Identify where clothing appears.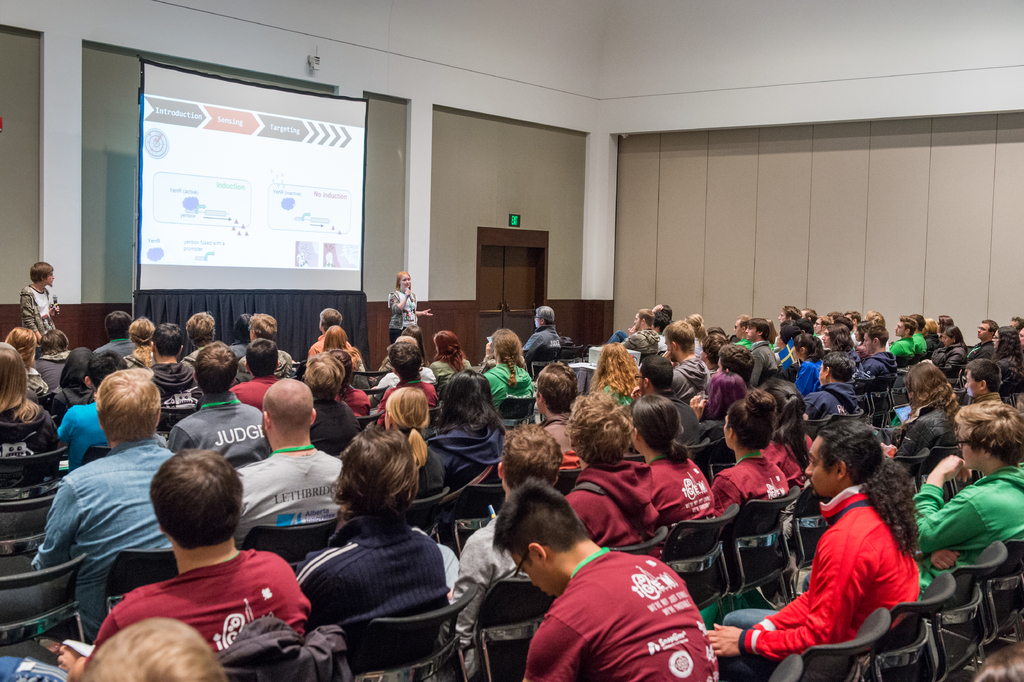
Appears at x1=371, y1=378, x2=436, y2=425.
